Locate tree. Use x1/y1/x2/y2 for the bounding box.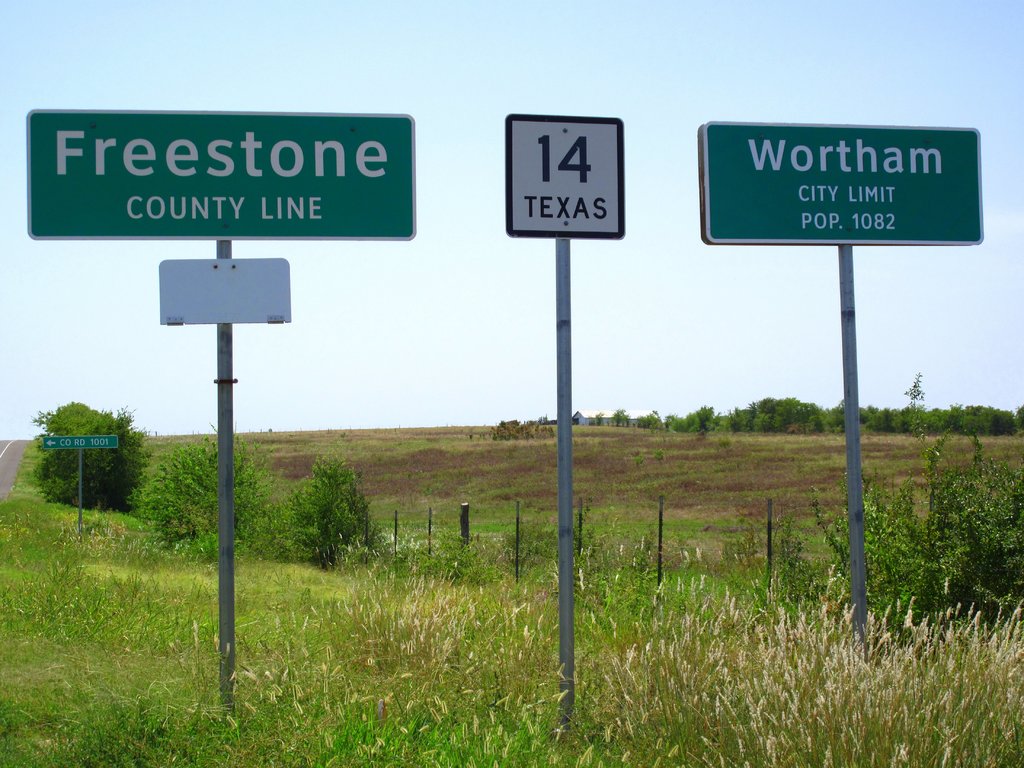
132/420/276/556.
